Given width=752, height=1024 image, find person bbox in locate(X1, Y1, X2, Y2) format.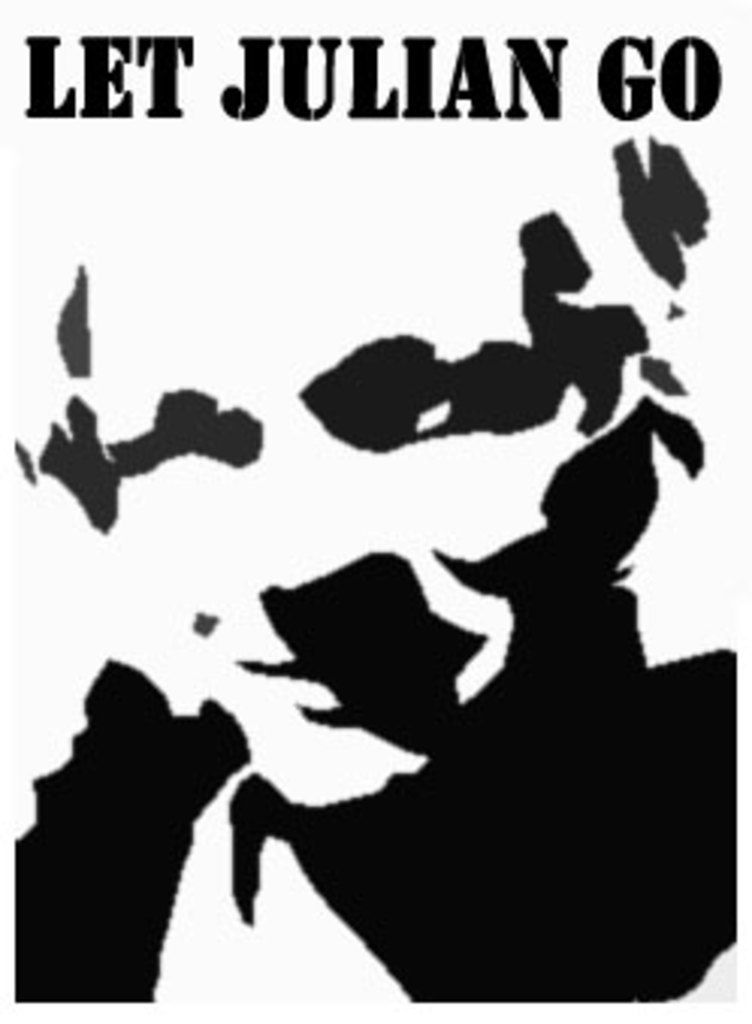
locate(12, 130, 737, 1003).
